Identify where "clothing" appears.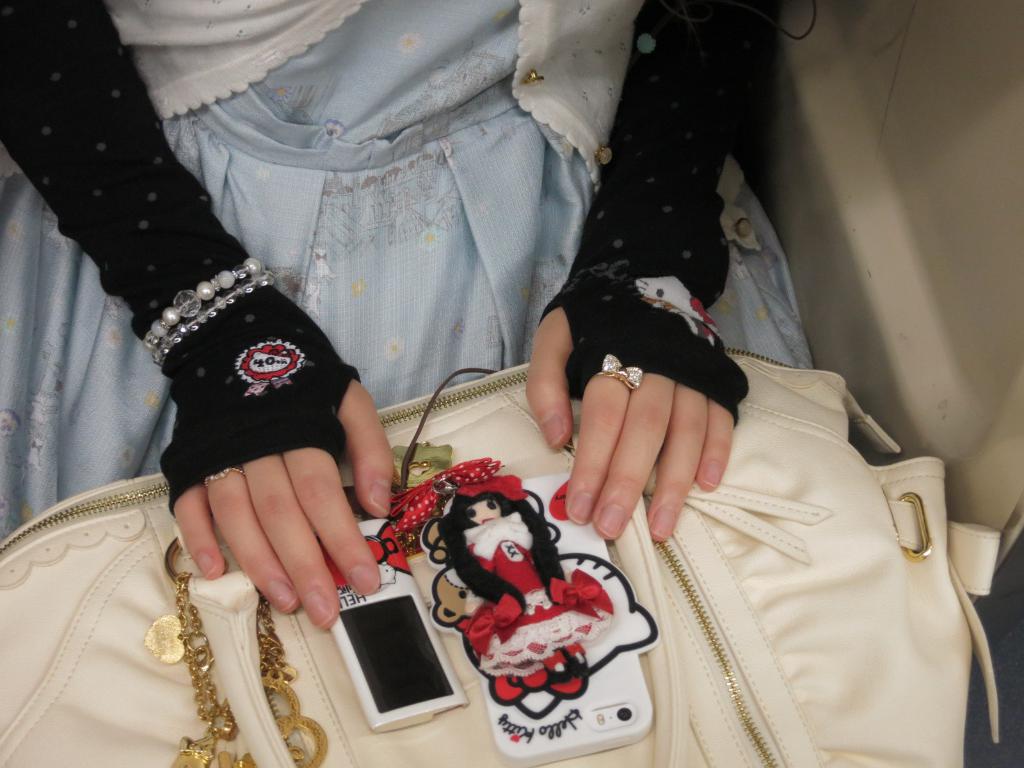
Appears at region(0, 0, 799, 524).
